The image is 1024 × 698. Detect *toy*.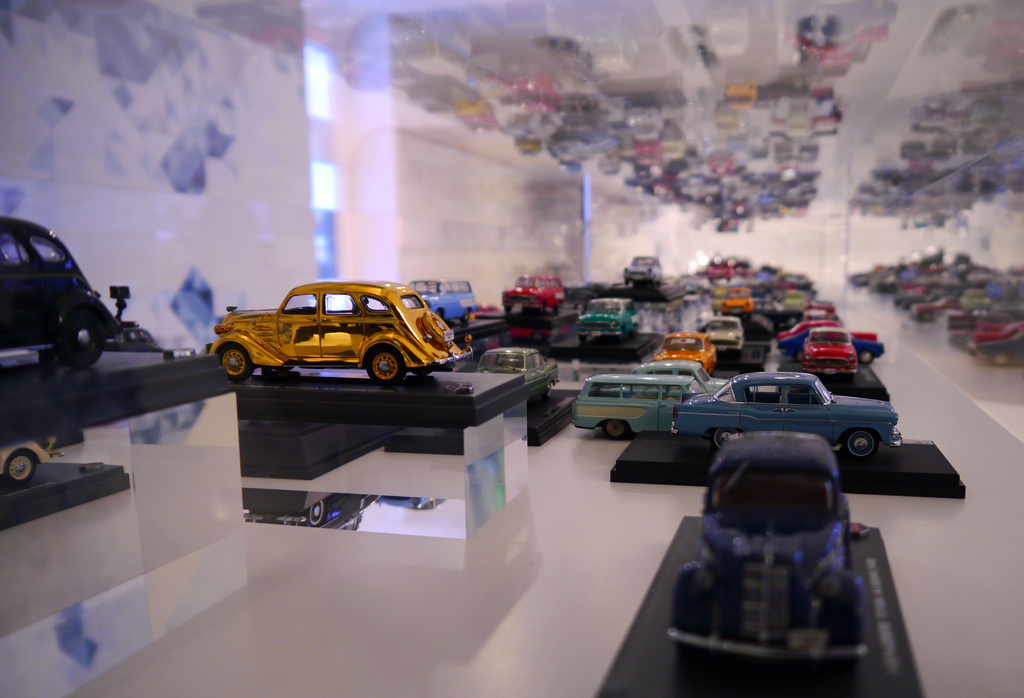
Detection: 794 299 836 325.
